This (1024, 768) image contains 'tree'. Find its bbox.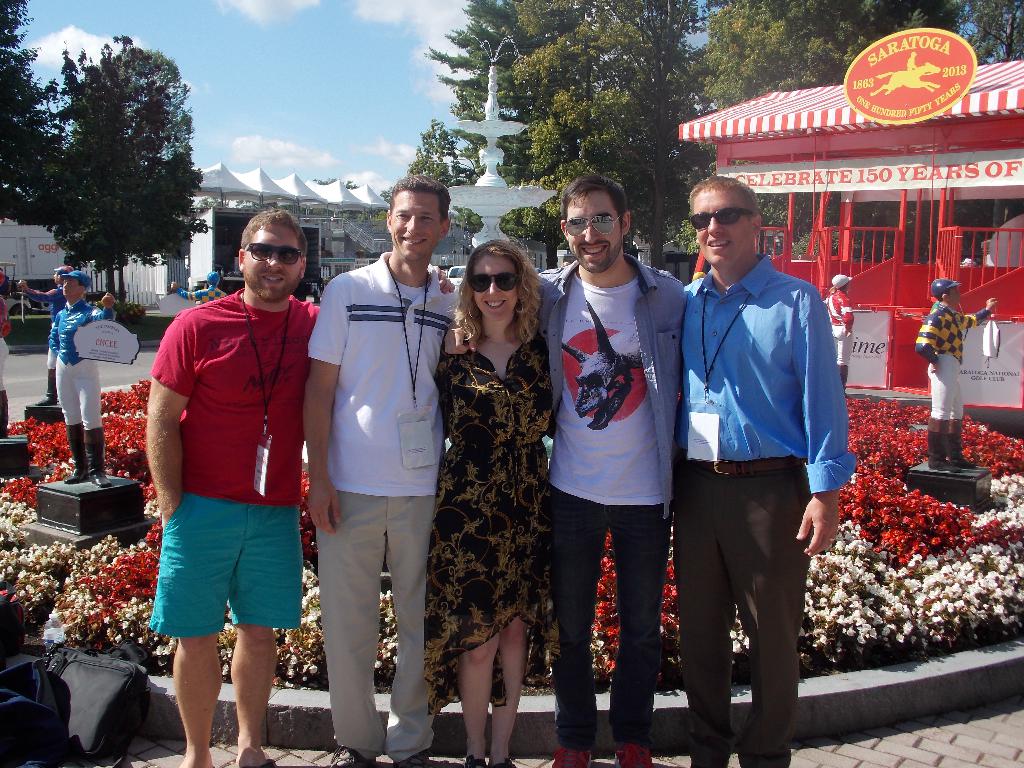
rect(414, 19, 537, 195).
